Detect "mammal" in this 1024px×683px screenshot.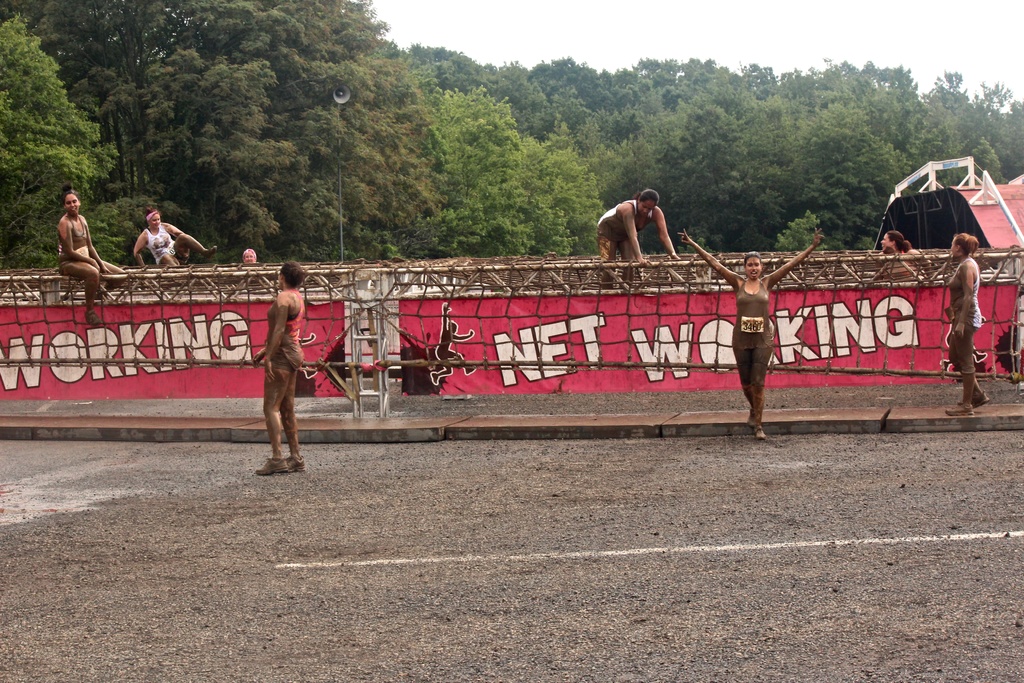
Detection: detection(136, 203, 216, 268).
